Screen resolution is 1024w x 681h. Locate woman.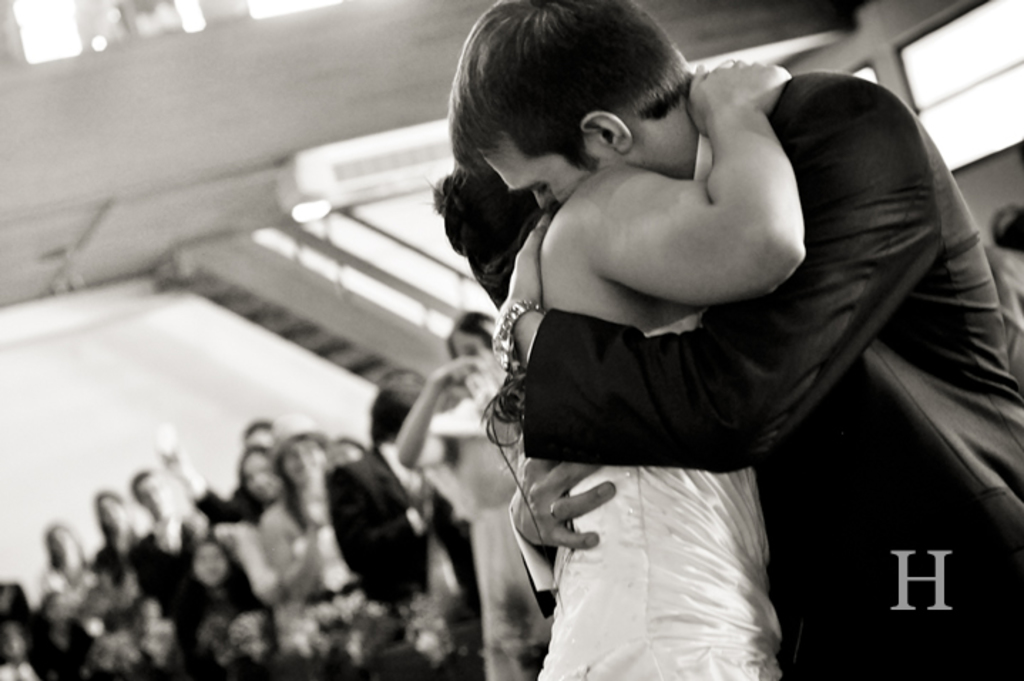
229/450/285/519.
